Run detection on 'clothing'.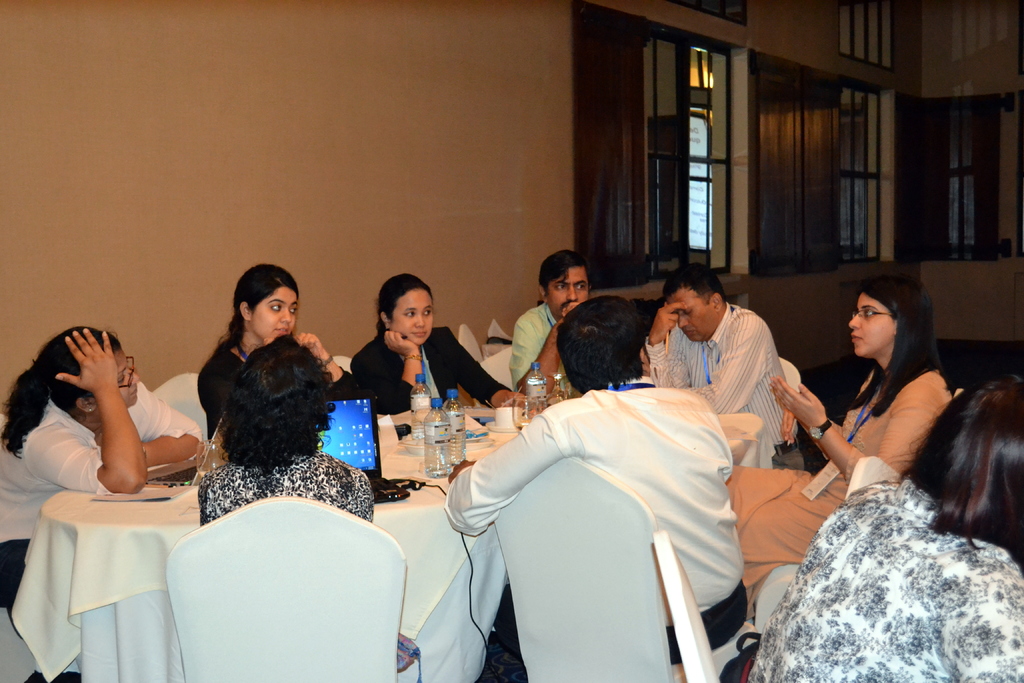
Result: 0 395 204 634.
